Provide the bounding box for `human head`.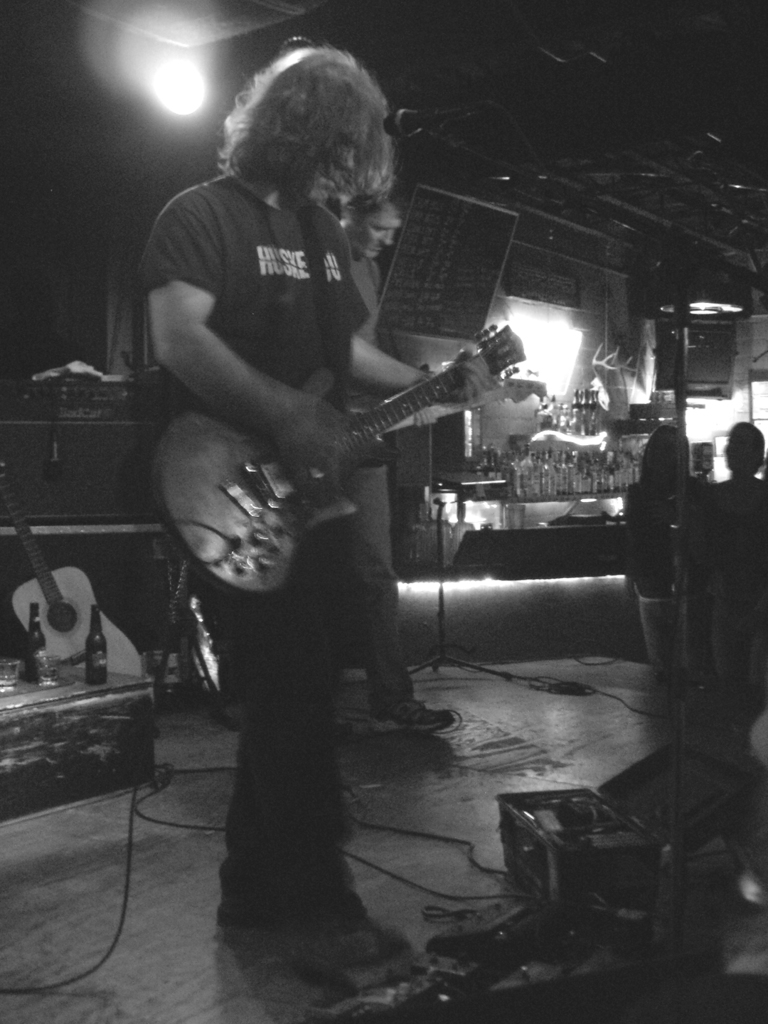
(720, 417, 767, 474).
